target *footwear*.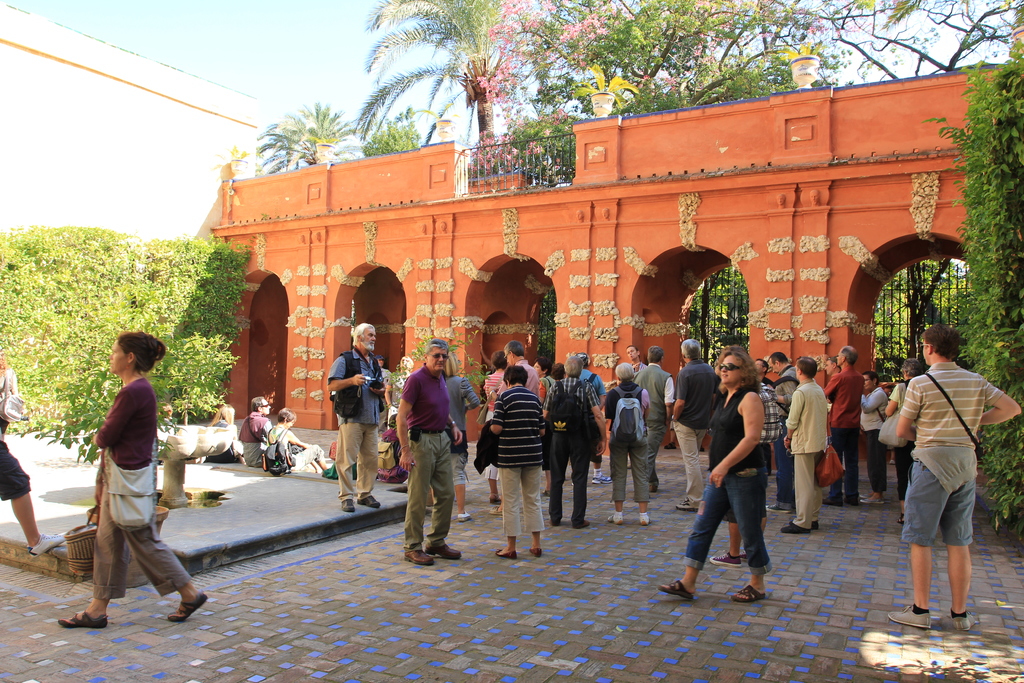
Target region: region(884, 604, 938, 628).
